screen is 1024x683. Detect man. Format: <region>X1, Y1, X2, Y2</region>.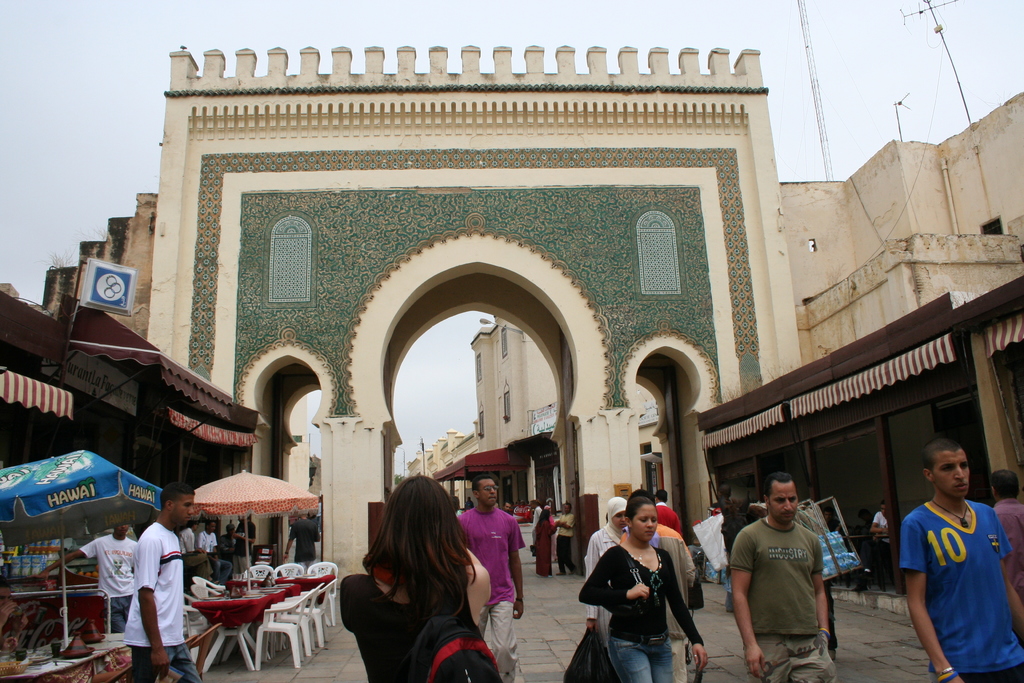
<region>204, 513, 239, 581</region>.
